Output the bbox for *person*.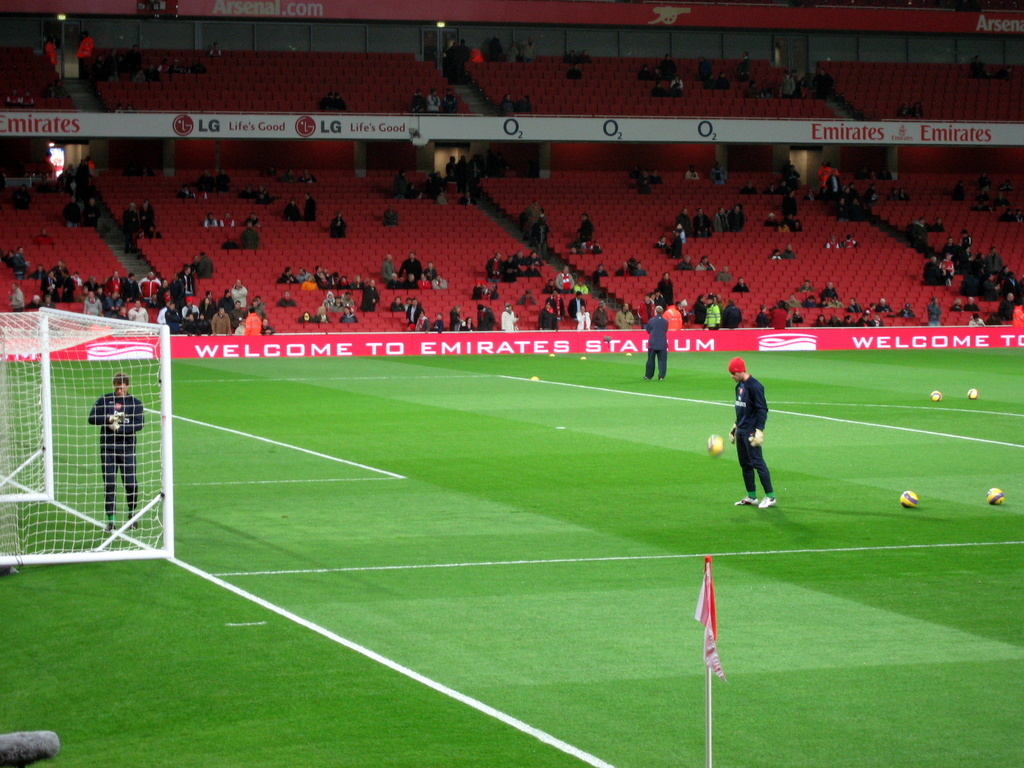
pyautogui.locateOnScreen(738, 50, 753, 78).
